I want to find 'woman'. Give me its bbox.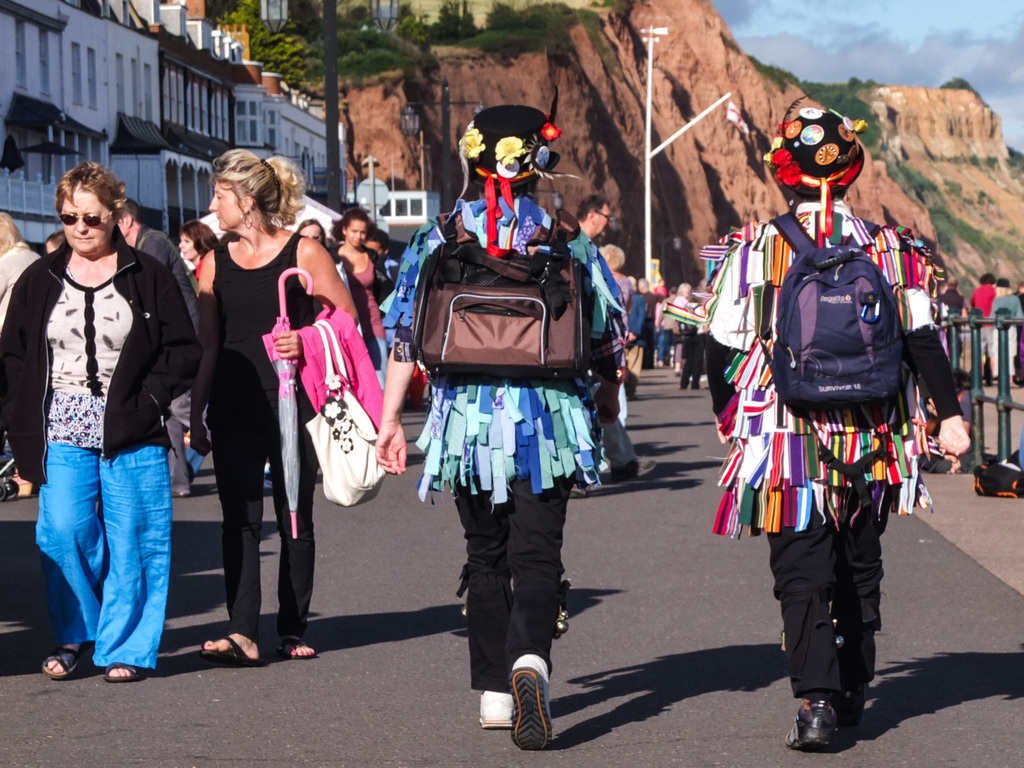
region(10, 150, 195, 687).
